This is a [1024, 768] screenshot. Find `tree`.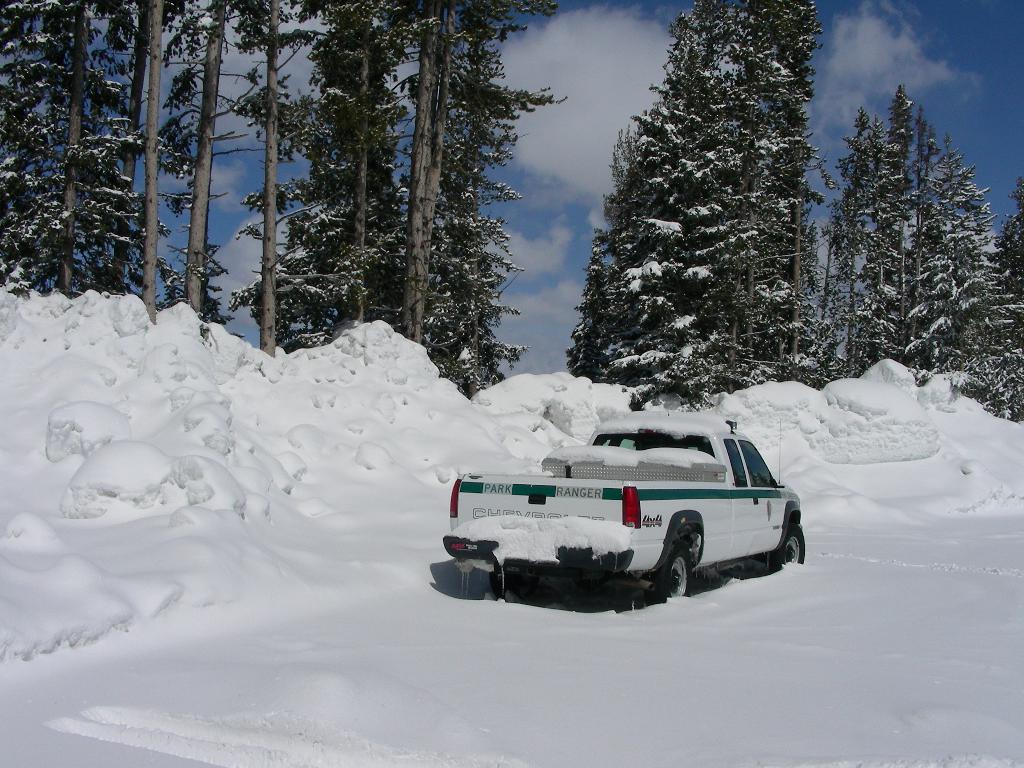
Bounding box: [574,29,855,401].
